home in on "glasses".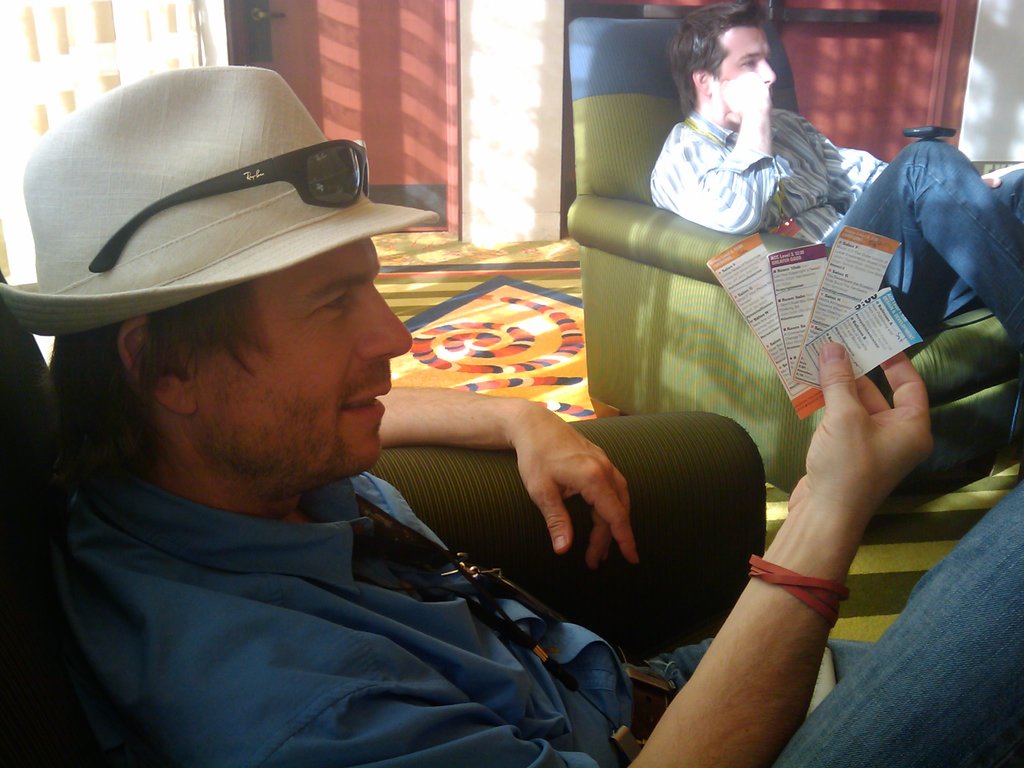
Homed in at <region>84, 129, 371, 274</region>.
